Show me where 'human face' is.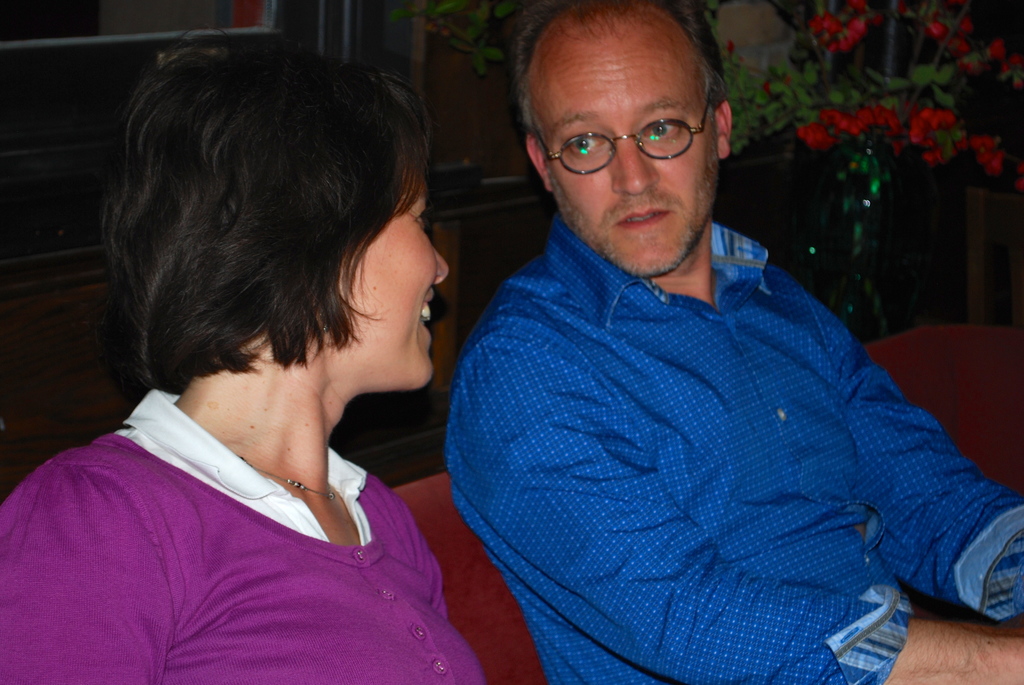
'human face' is at 325:118:447:393.
